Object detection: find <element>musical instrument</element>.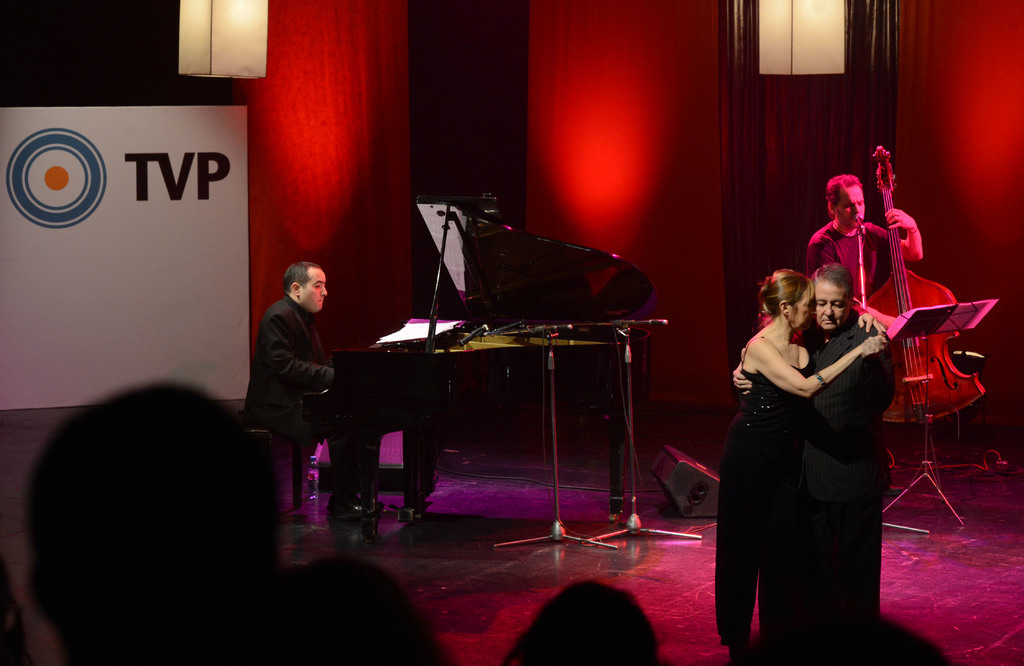
(left=863, top=179, right=980, bottom=431).
